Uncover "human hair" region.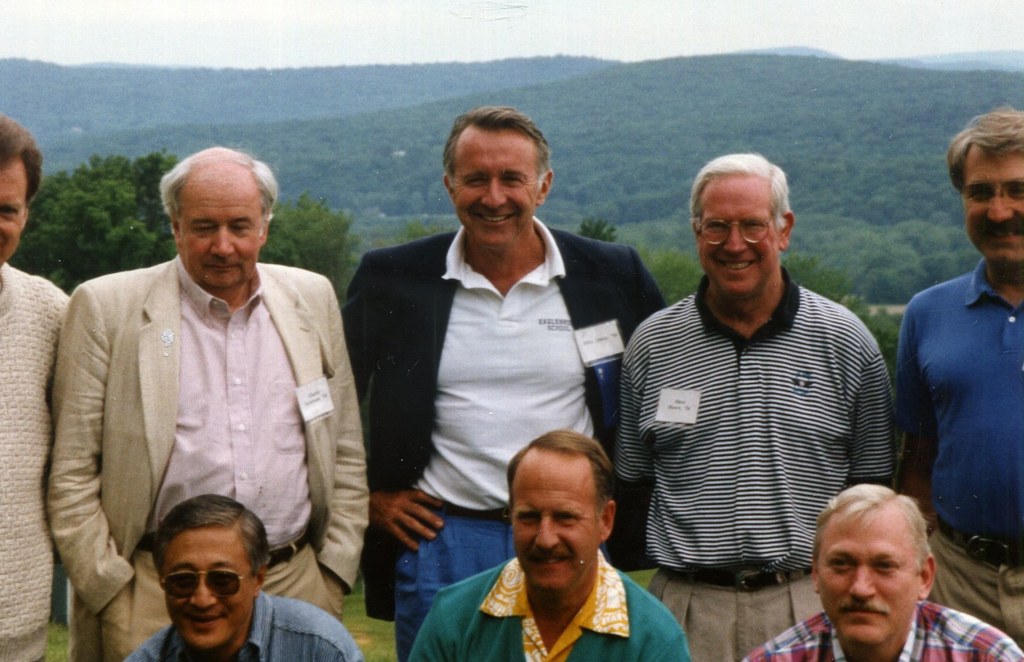
Uncovered: box=[145, 494, 269, 582].
